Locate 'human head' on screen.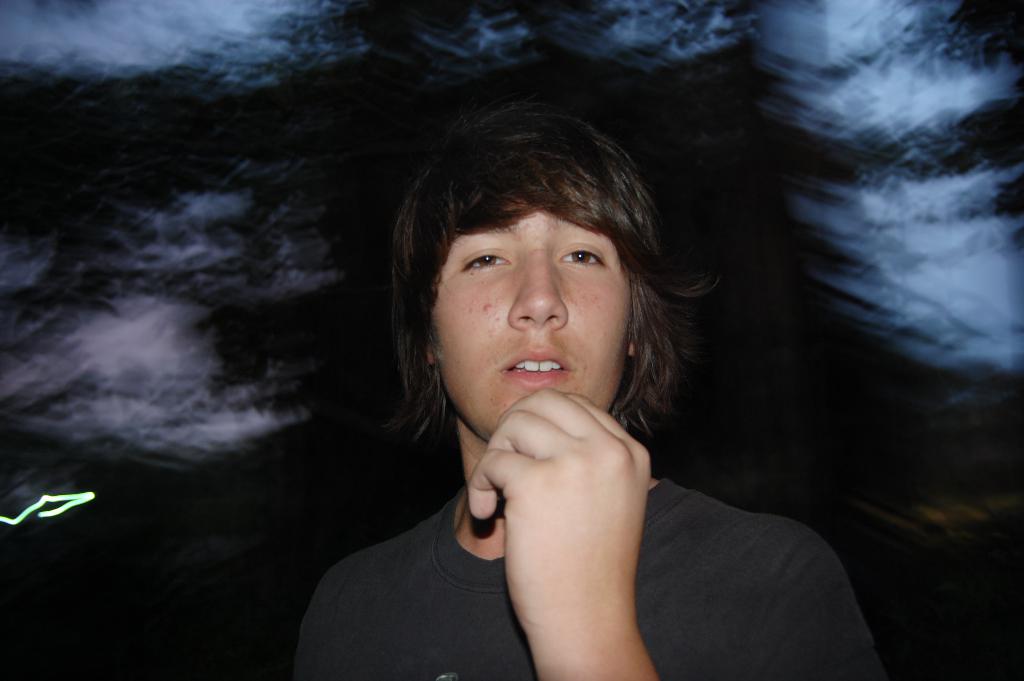
On screen at bbox=(409, 117, 661, 343).
